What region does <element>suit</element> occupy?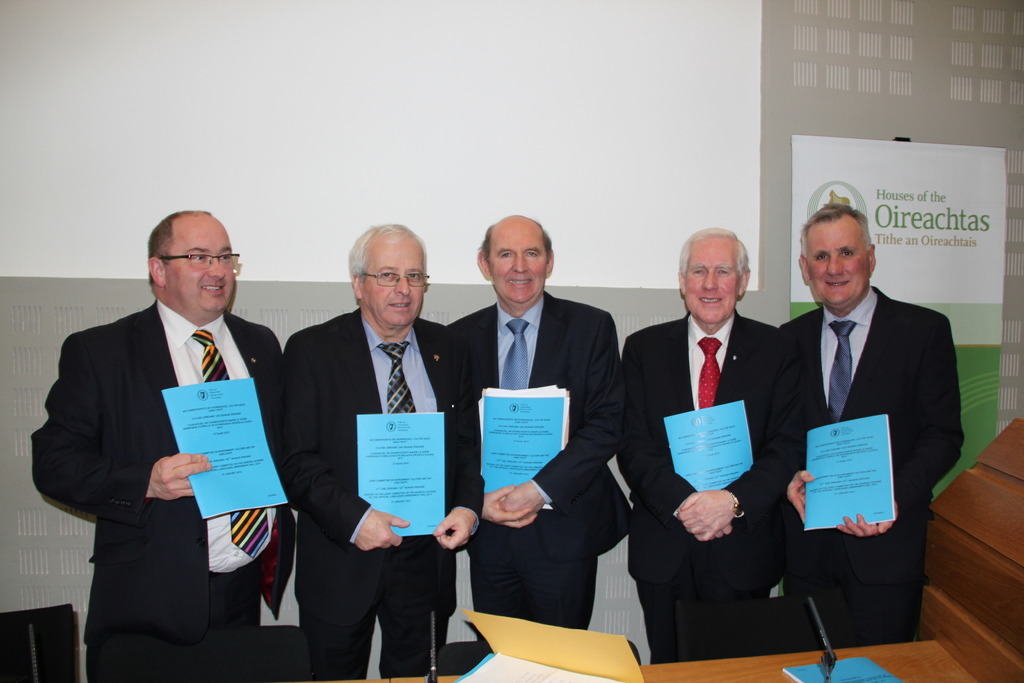
33, 300, 300, 682.
